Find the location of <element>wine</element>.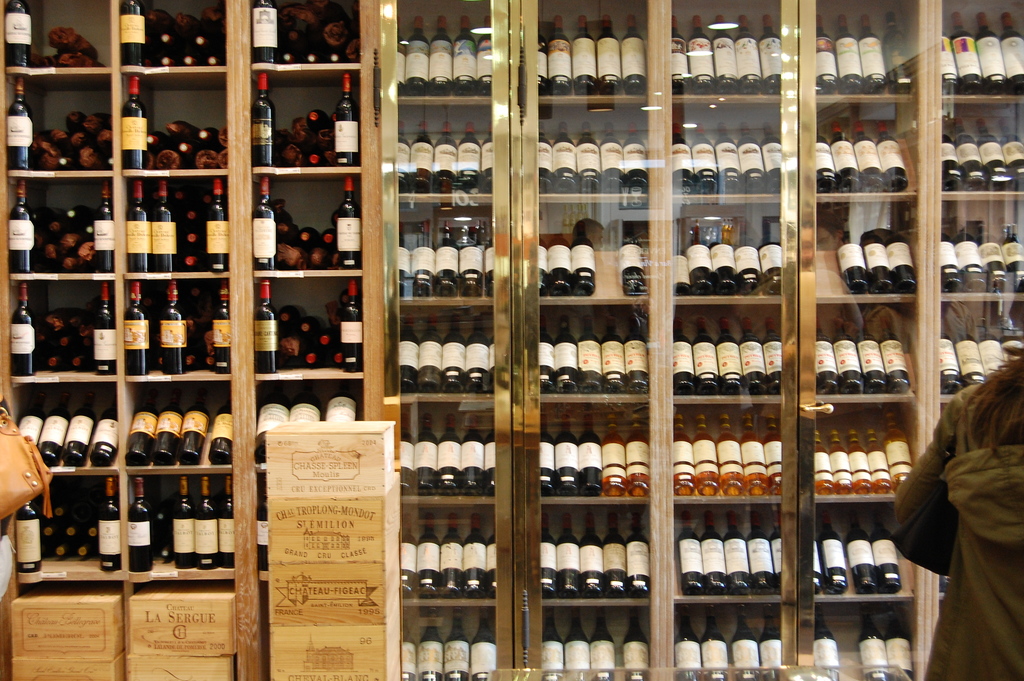
Location: rect(101, 154, 113, 170).
